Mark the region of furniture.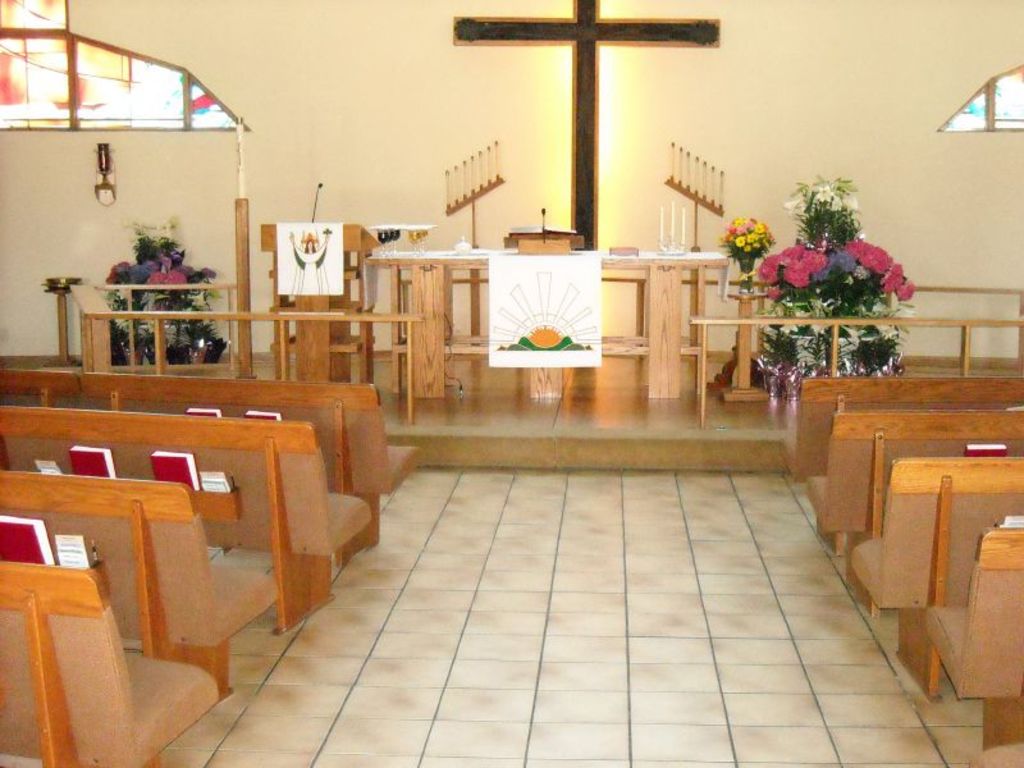
Region: 0/412/371/630.
